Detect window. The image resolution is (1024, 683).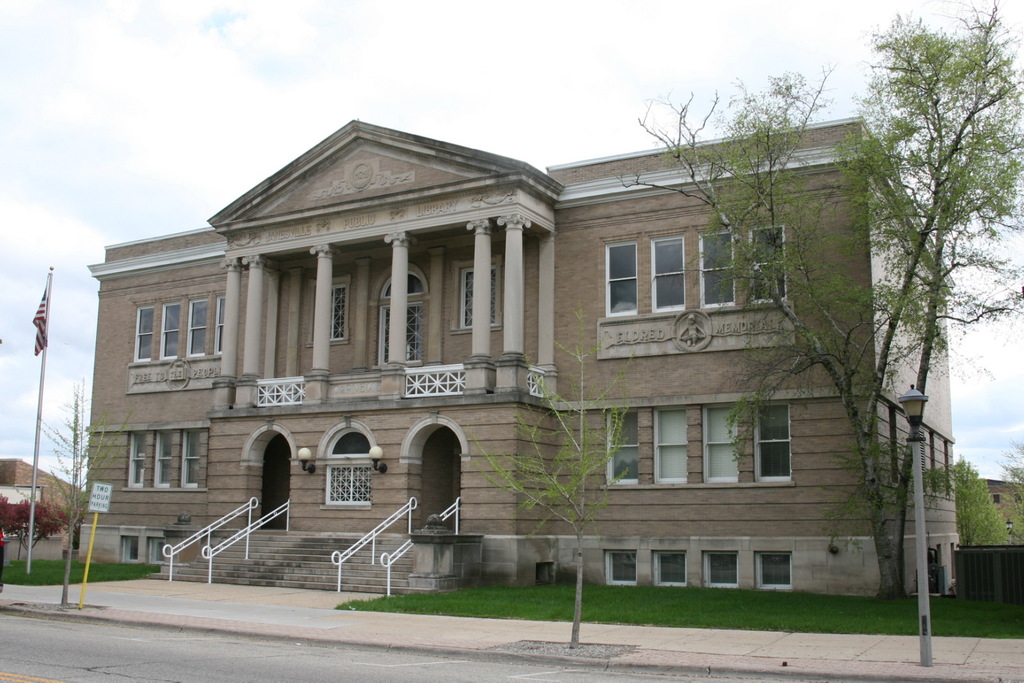
652:552:687:590.
